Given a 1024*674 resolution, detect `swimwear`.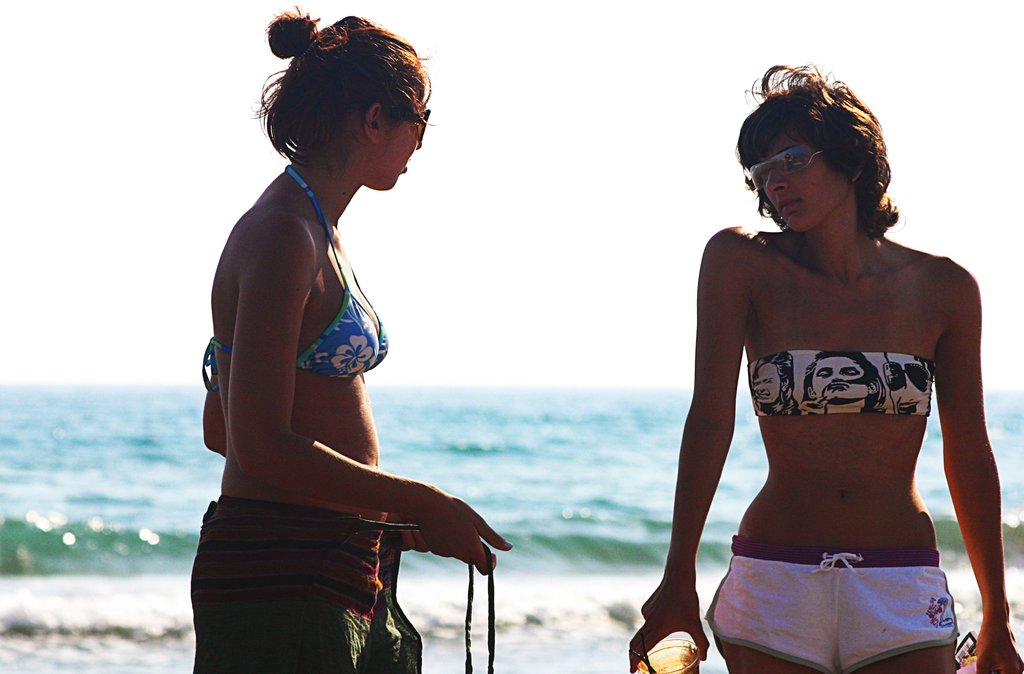
{"x1": 738, "y1": 347, "x2": 943, "y2": 419}.
